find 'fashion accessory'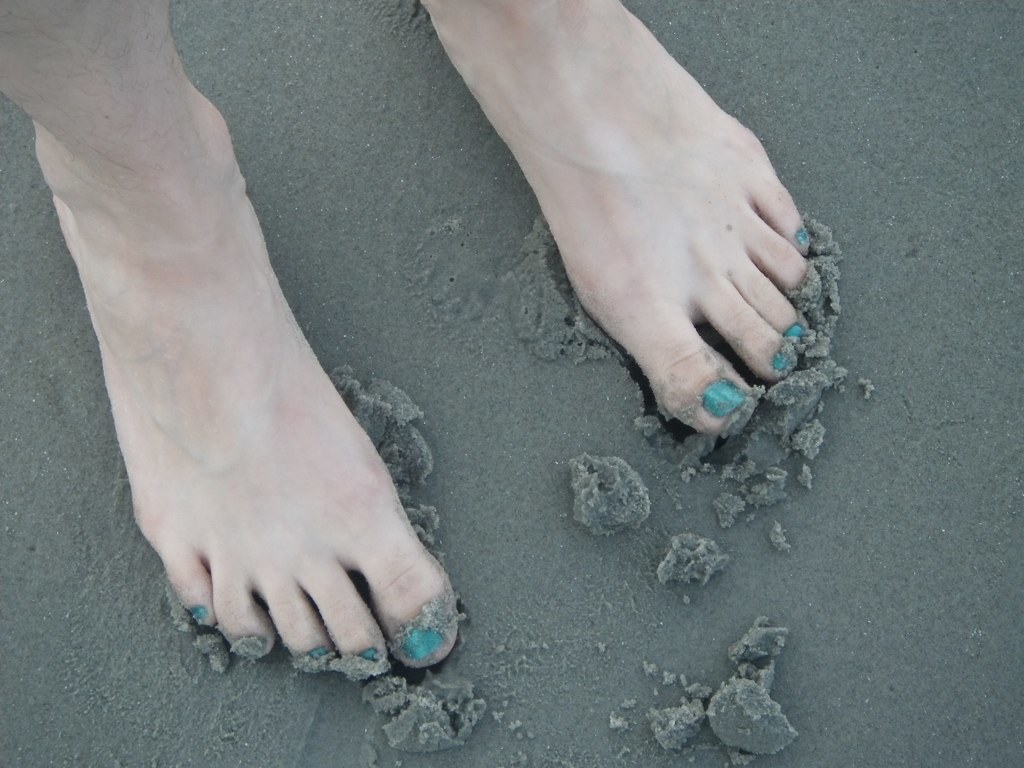
bbox=[771, 354, 788, 373]
